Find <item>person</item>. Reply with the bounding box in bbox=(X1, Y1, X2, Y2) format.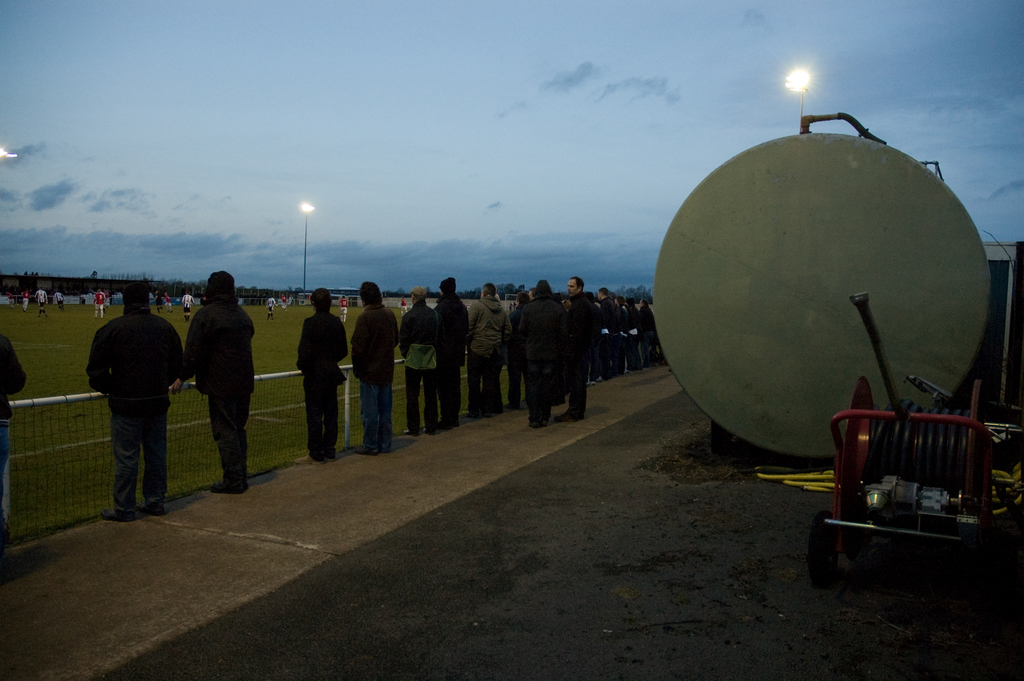
bbox=(90, 288, 106, 320).
